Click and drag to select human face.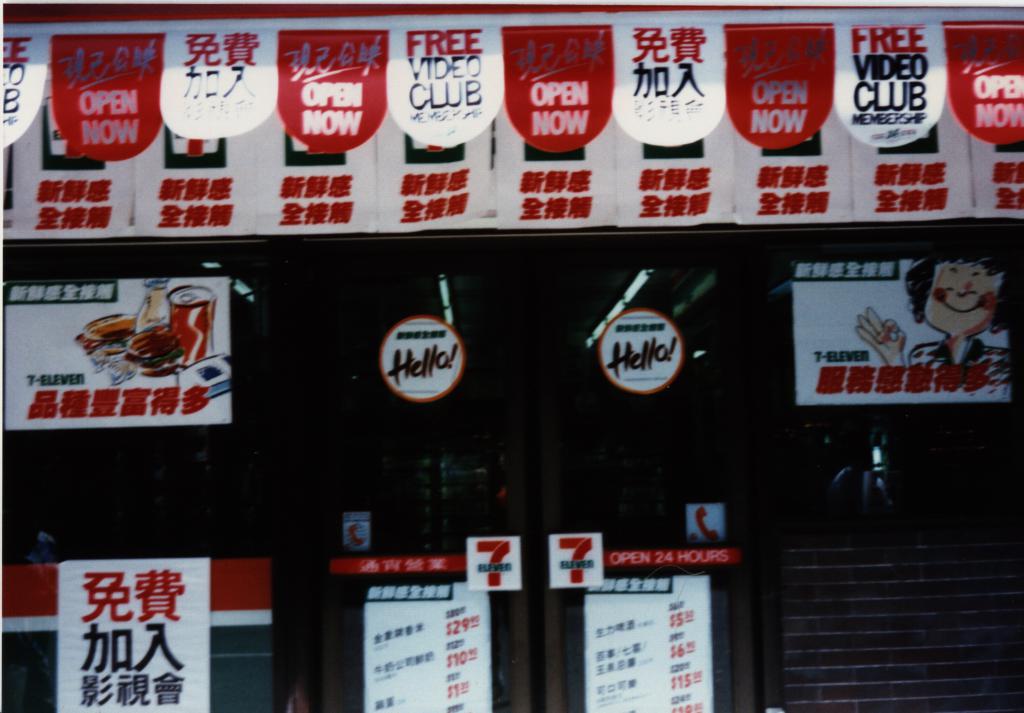
Selection: box(915, 252, 1004, 335).
